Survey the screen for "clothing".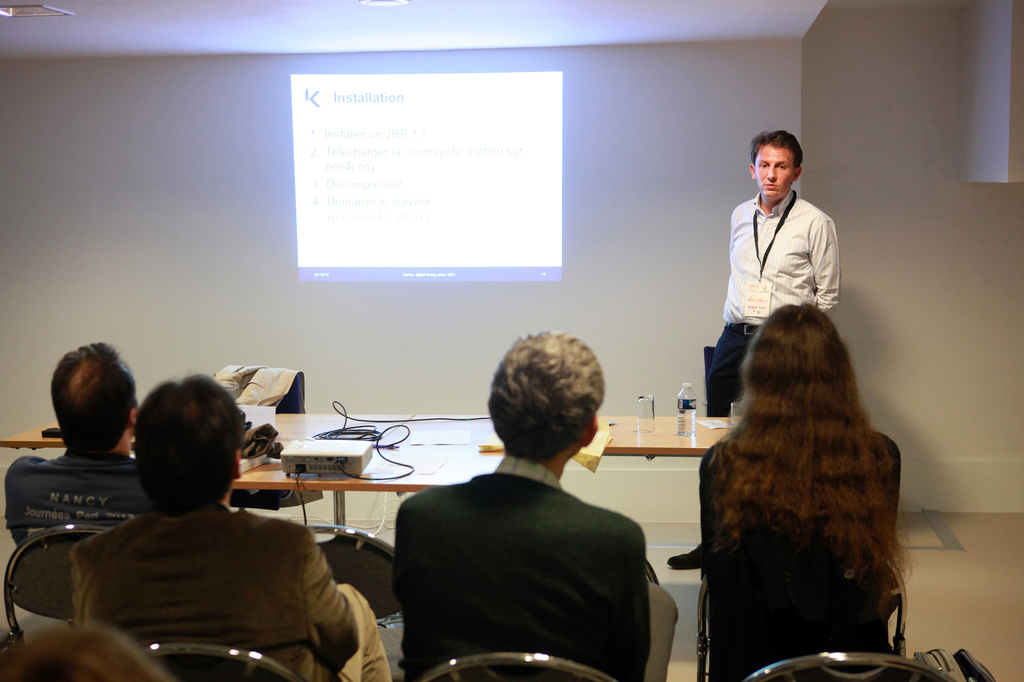
Survey found: (696, 428, 903, 681).
